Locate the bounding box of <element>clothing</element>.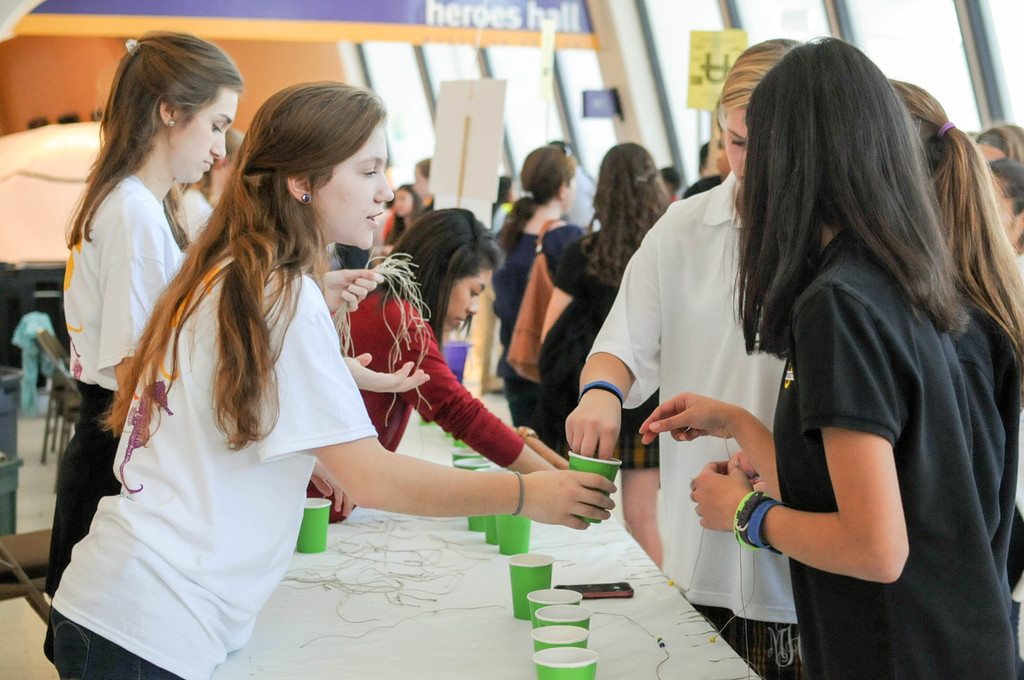
Bounding box: 538, 223, 620, 446.
